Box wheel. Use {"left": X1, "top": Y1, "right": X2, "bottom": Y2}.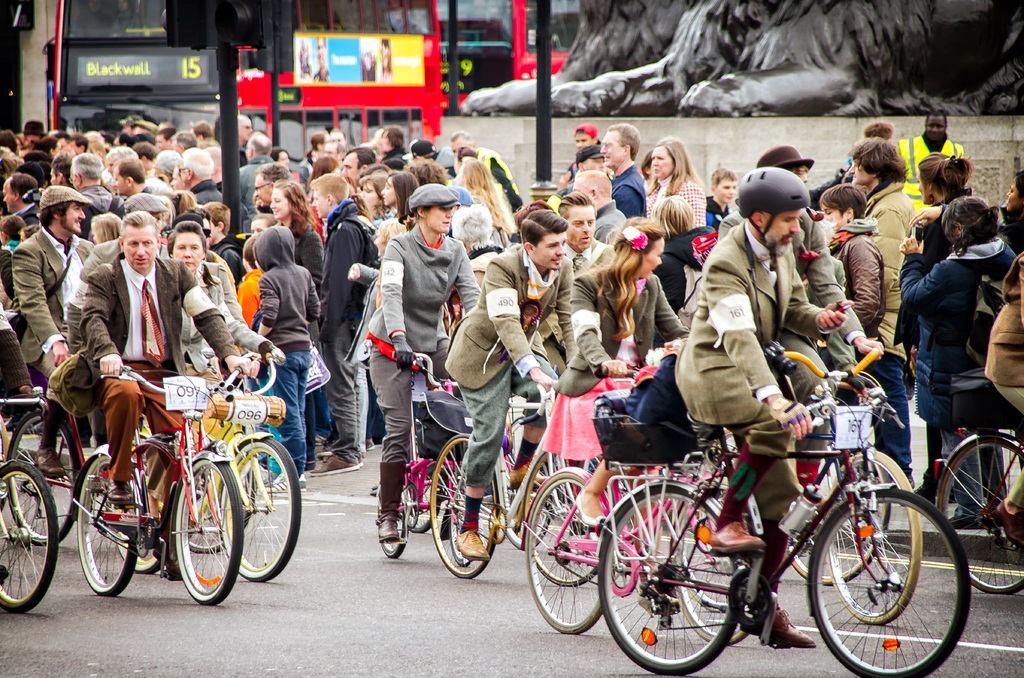
{"left": 225, "top": 433, "right": 307, "bottom": 584}.
